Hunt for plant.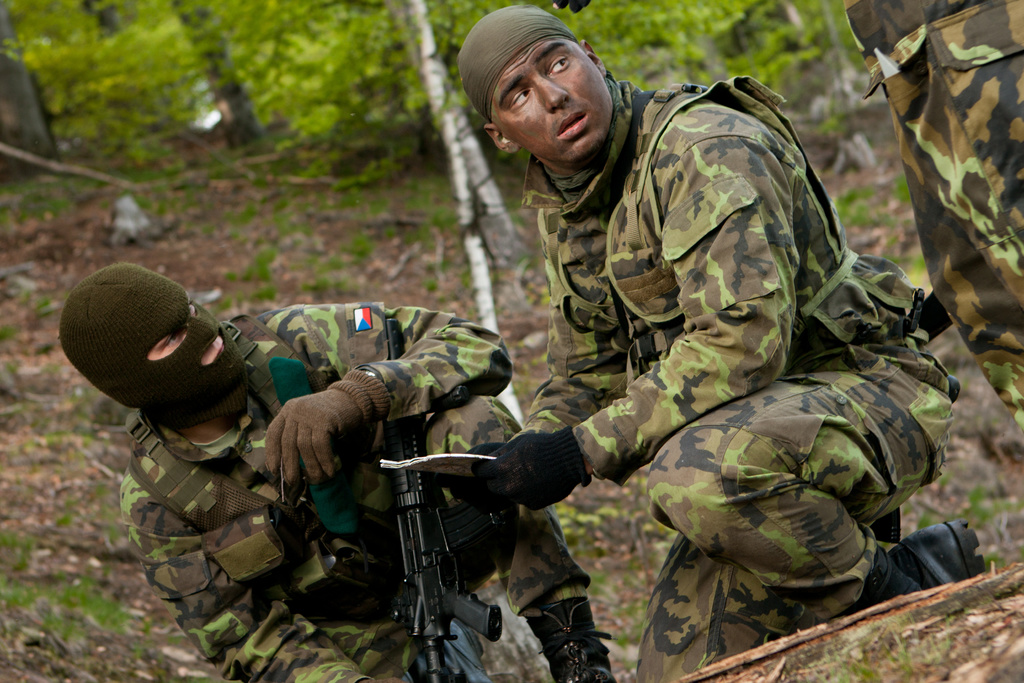
Hunted down at (168,625,187,652).
